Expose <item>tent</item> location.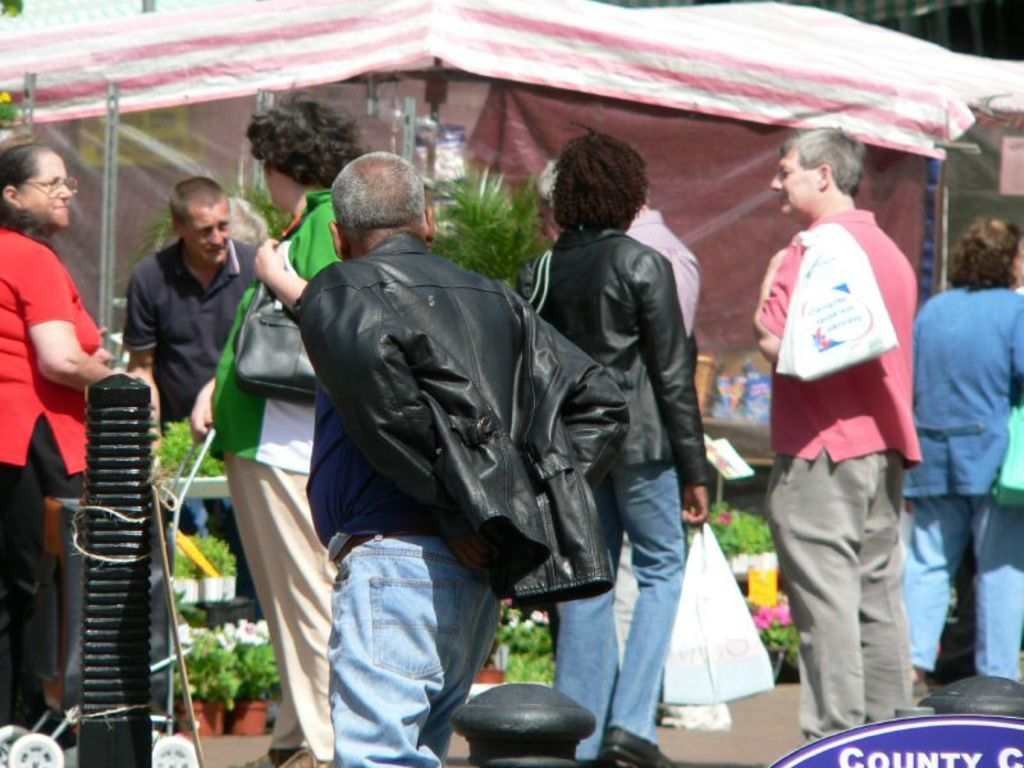
Exposed at [0,0,1023,384].
